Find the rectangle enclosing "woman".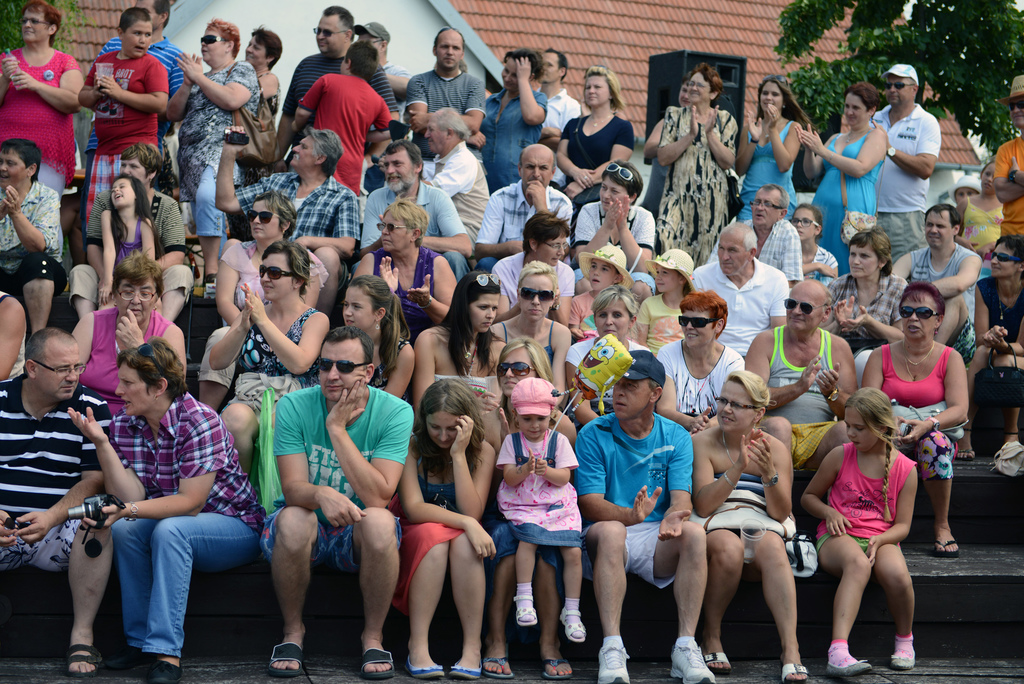
pyautogui.locateOnScreen(492, 256, 570, 404).
